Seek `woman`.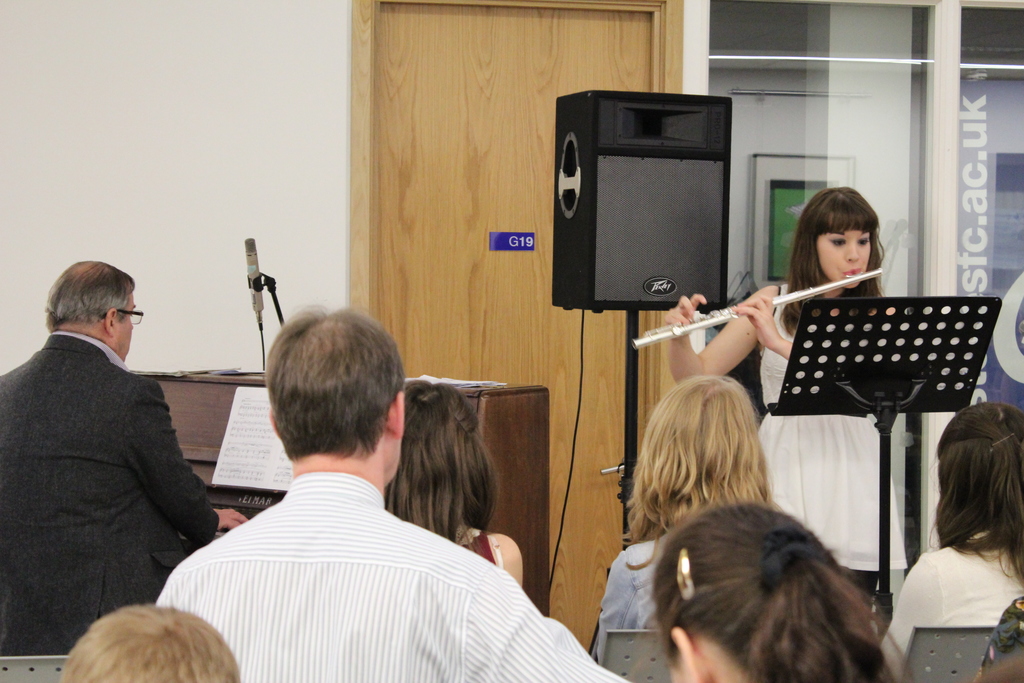
383,381,522,589.
